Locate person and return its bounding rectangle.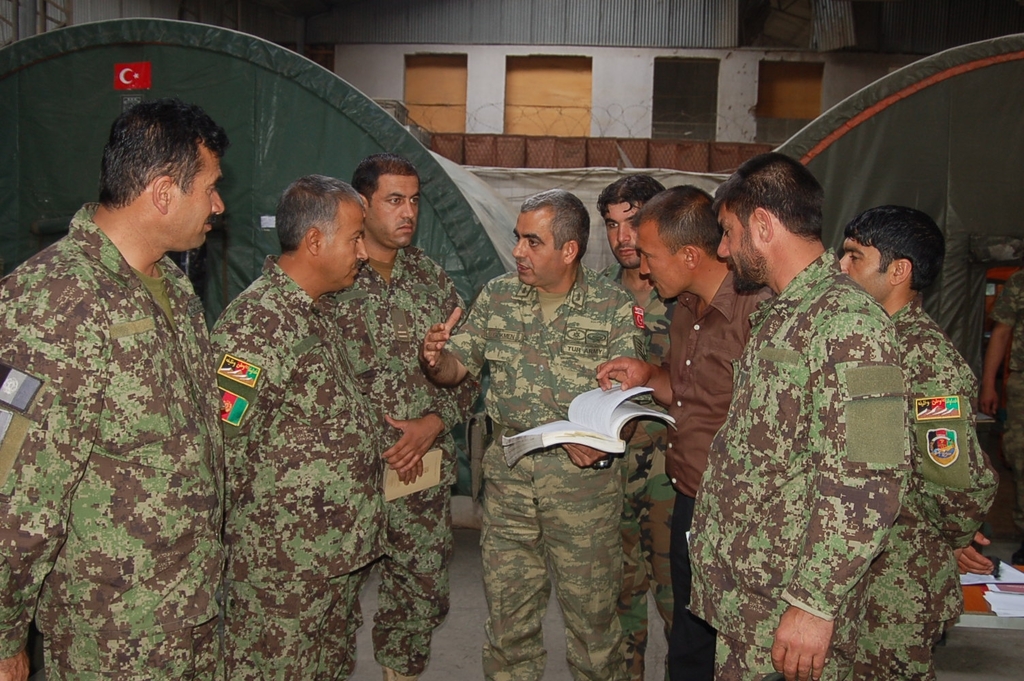
Rect(204, 183, 387, 680).
